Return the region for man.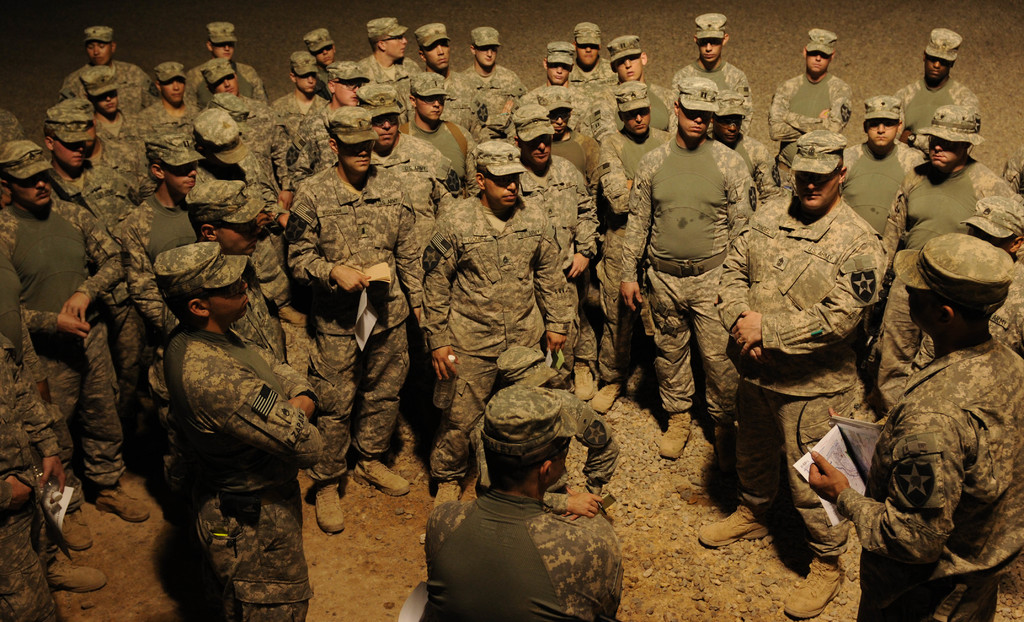
56 20 150 166.
